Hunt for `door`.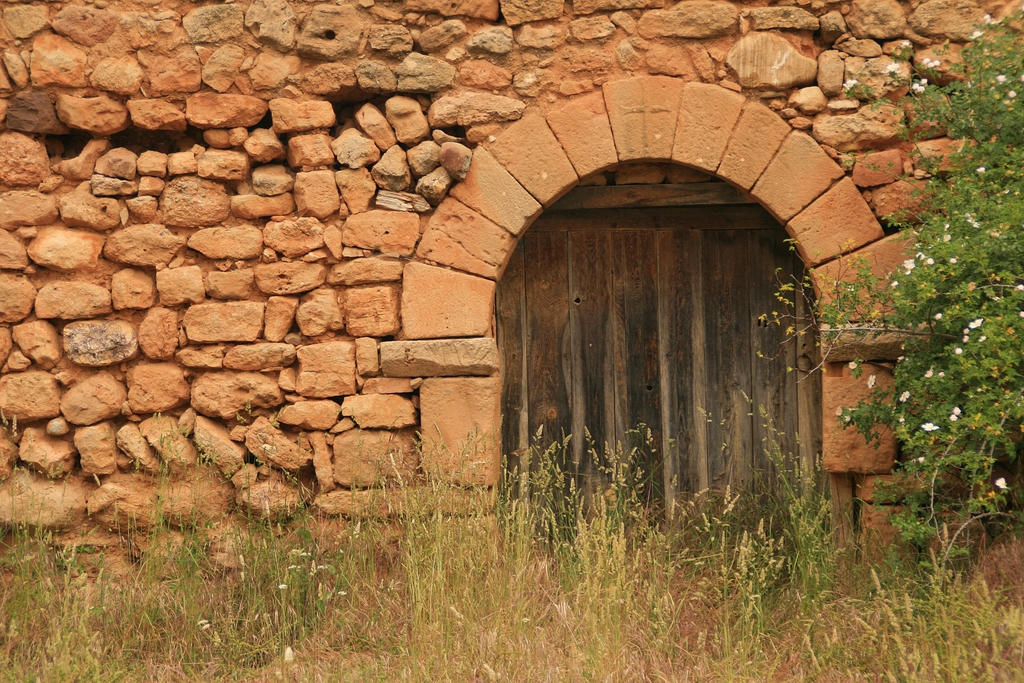
Hunted down at (478, 170, 849, 608).
